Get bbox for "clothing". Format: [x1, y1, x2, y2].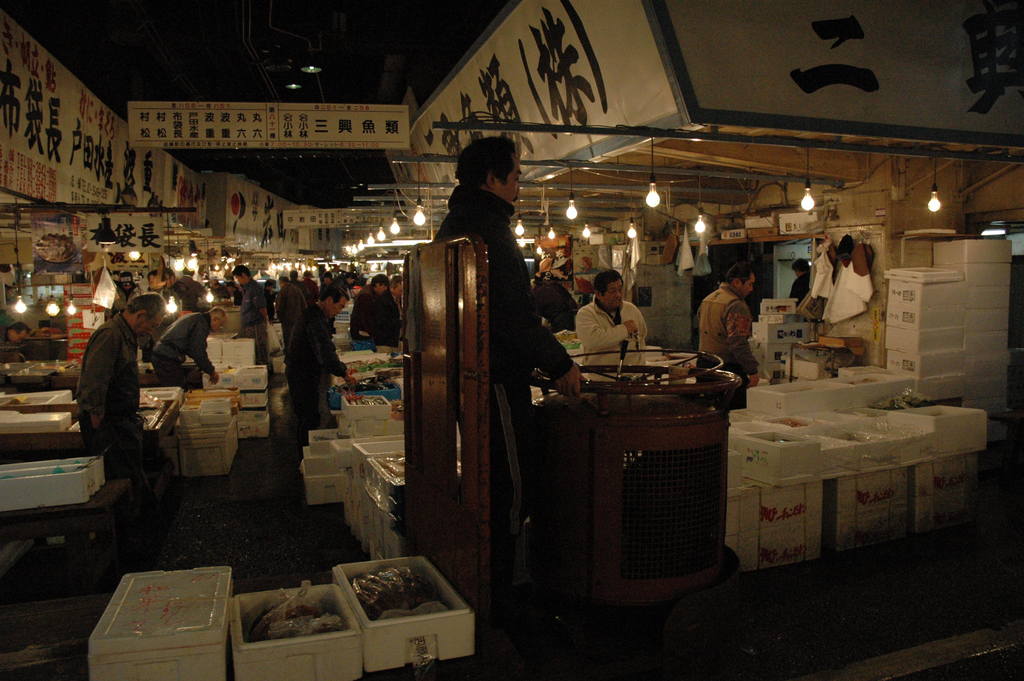
[426, 177, 581, 599].
